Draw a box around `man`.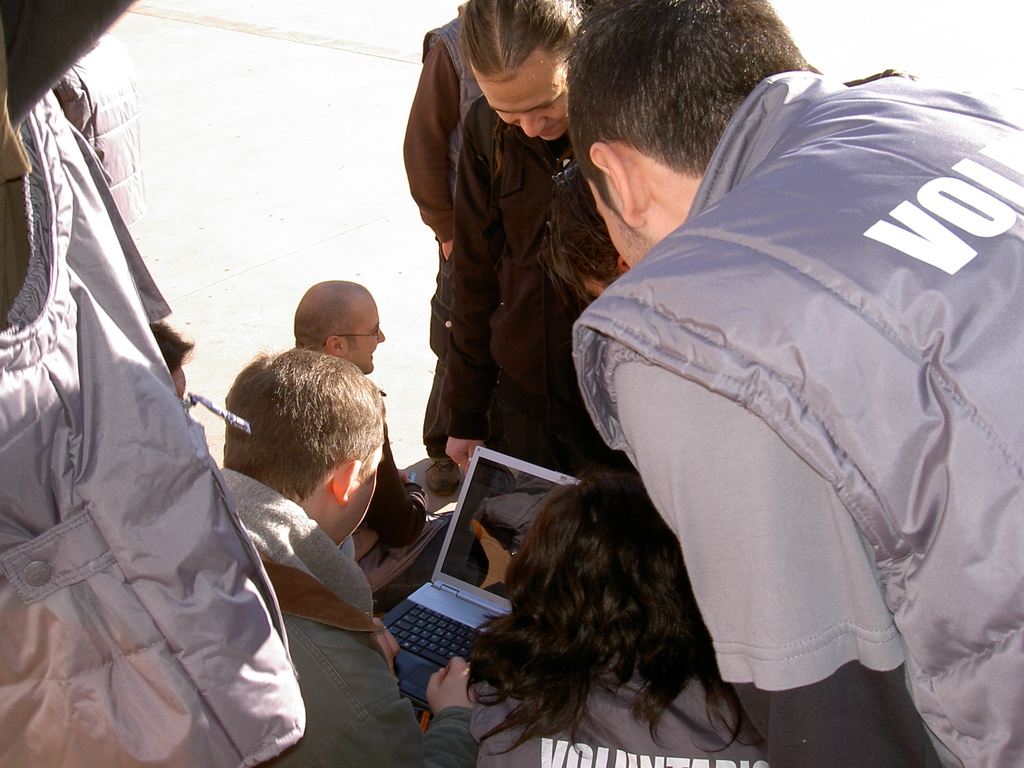
{"x1": 400, "y1": 4, "x2": 671, "y2": 524}.
